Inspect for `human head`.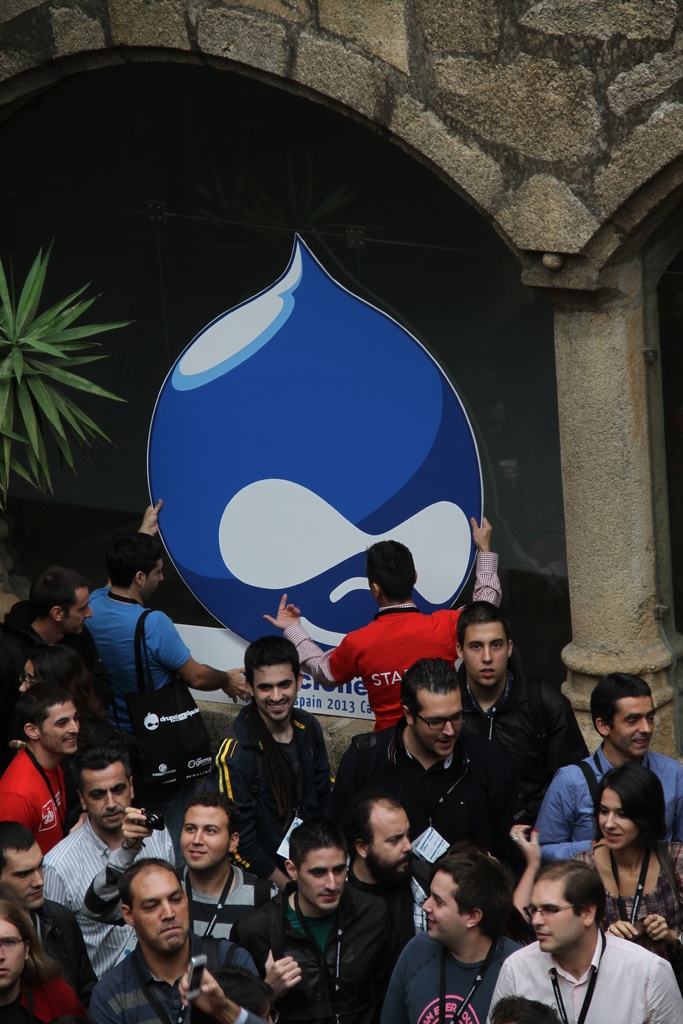
Inspection: select_region(163, 785, 235, 865).
